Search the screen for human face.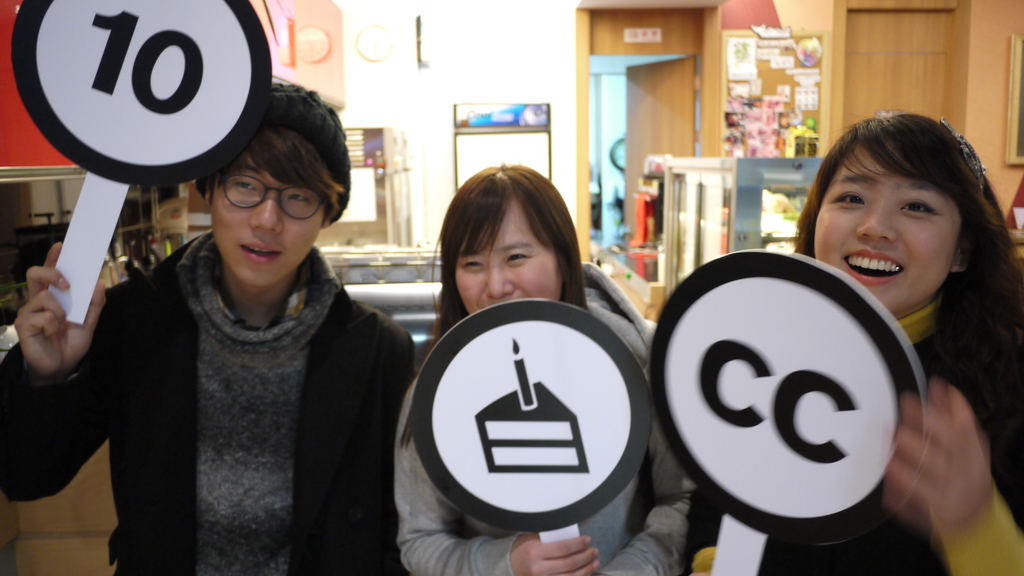
Found at x1=453 y1=184 x2=570 y2=313.
